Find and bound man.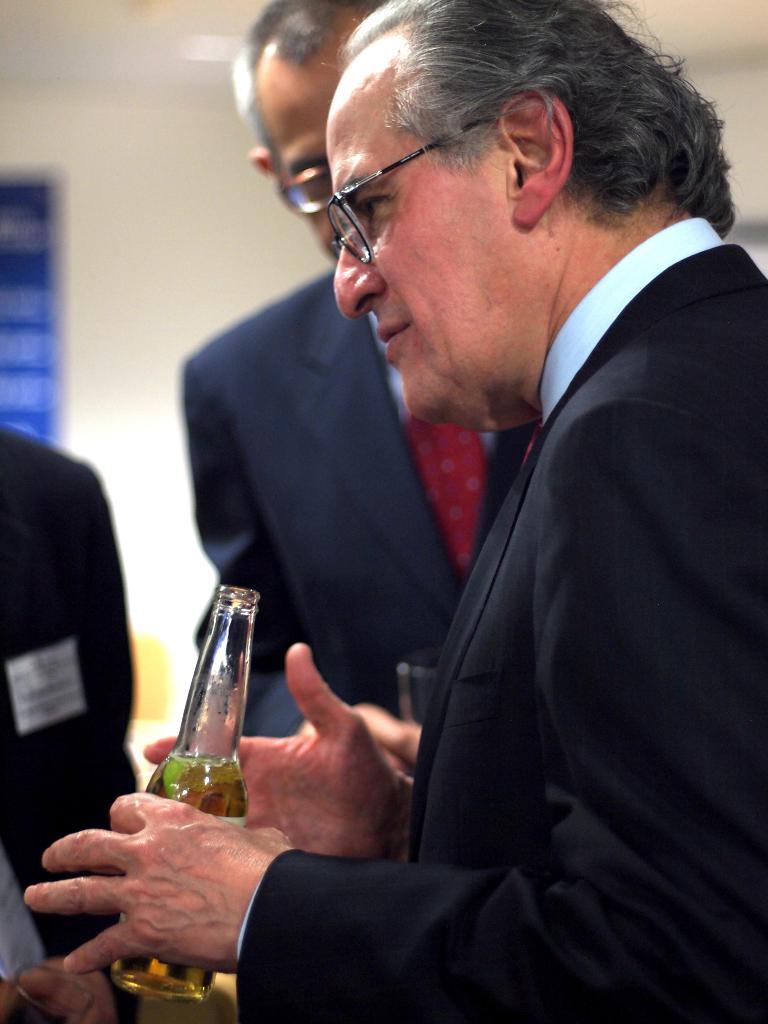
Bound: (0, 419, 148, 1023).
